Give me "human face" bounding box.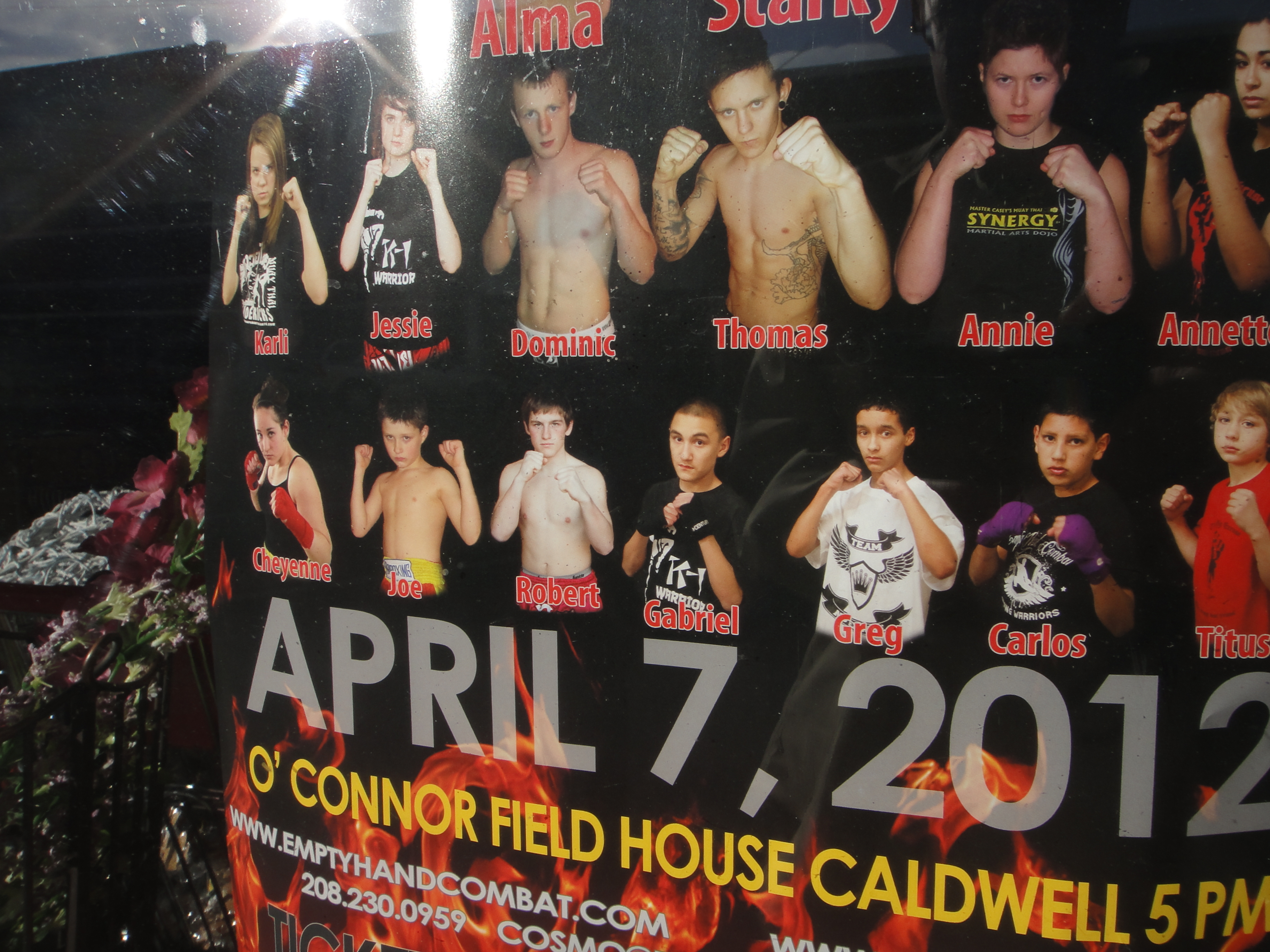
x1=133 y1=145 x2=147 y2=163.
